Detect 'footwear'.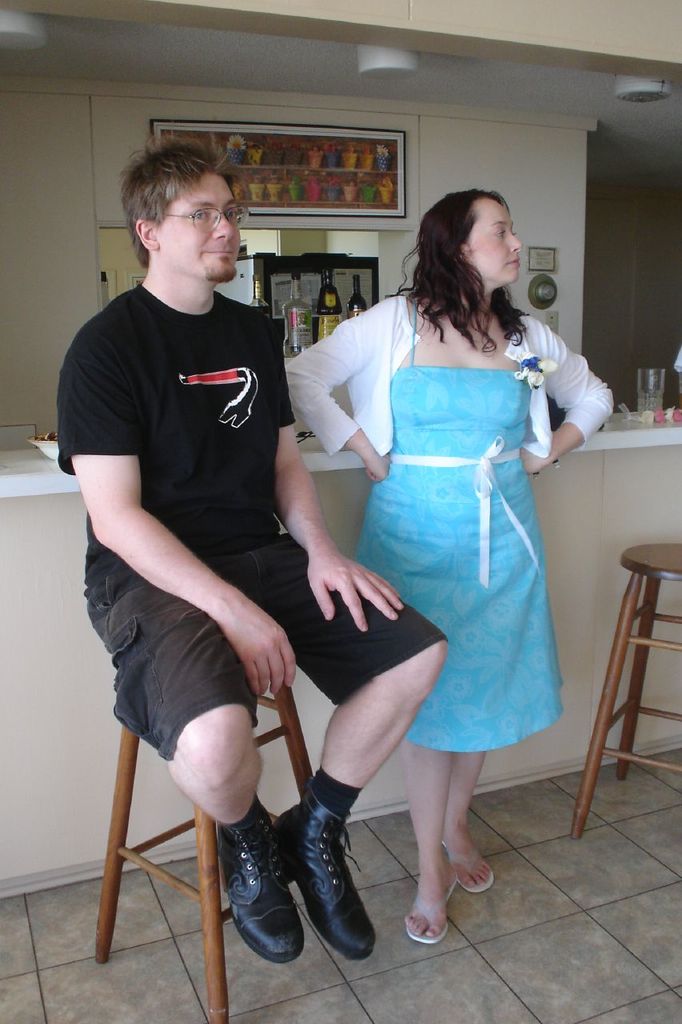
Detected at 267 790 379 958.
